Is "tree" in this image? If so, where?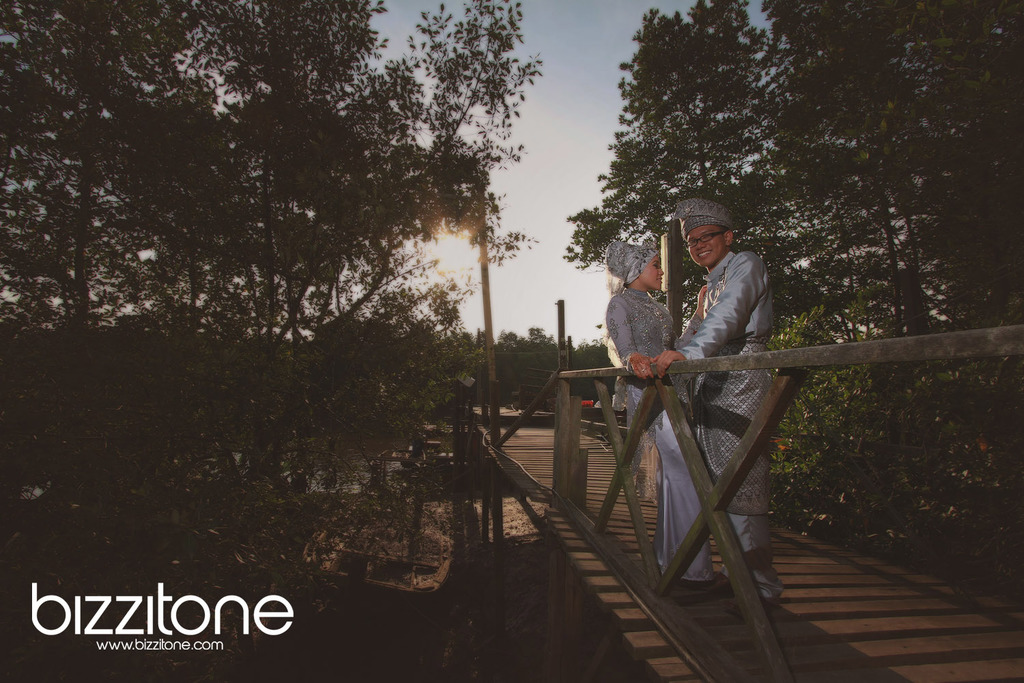
Yes, at box=[260, 0, 560, 630].
